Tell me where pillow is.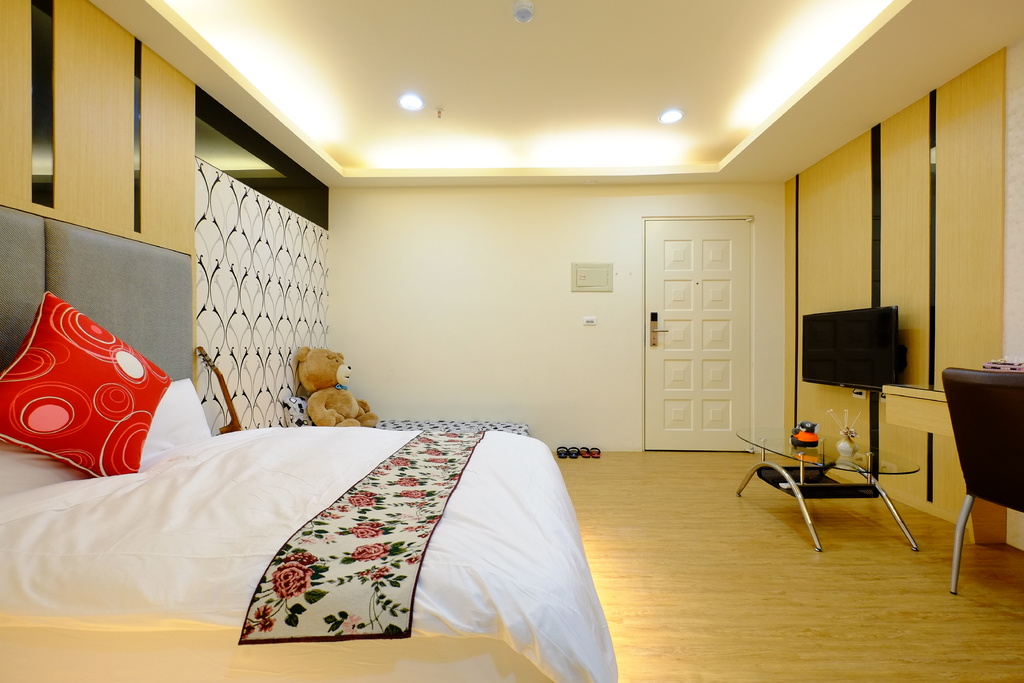
pillow is at 9/268/167/490.
